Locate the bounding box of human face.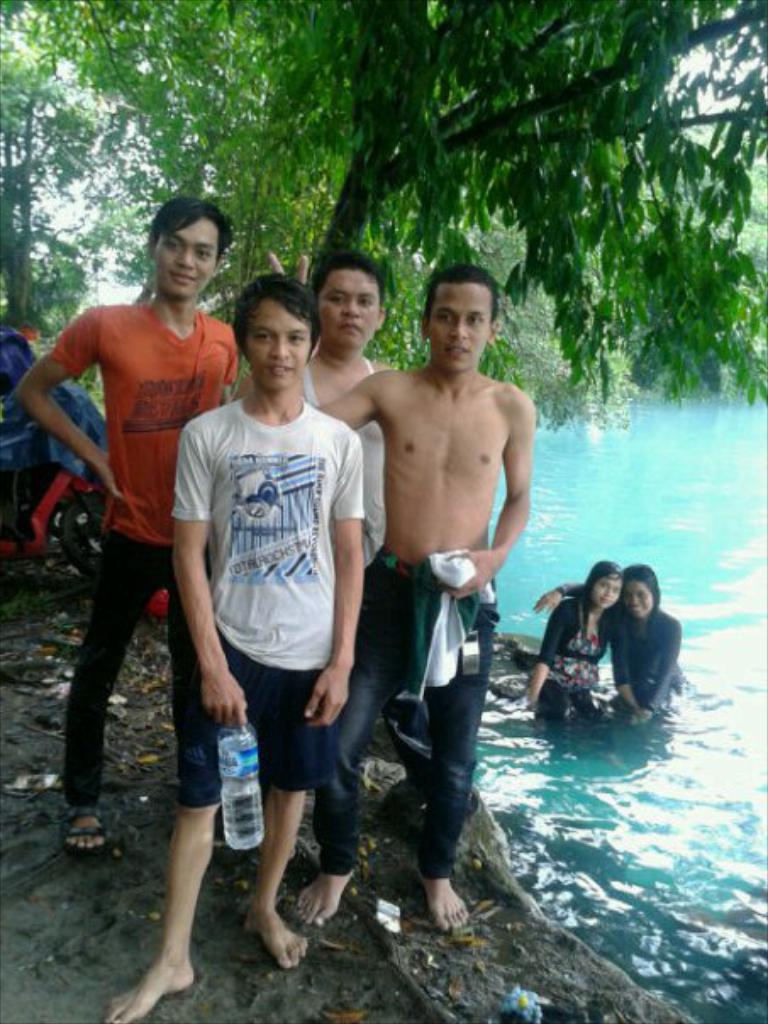
Bounding box: 312 264 387 348.
